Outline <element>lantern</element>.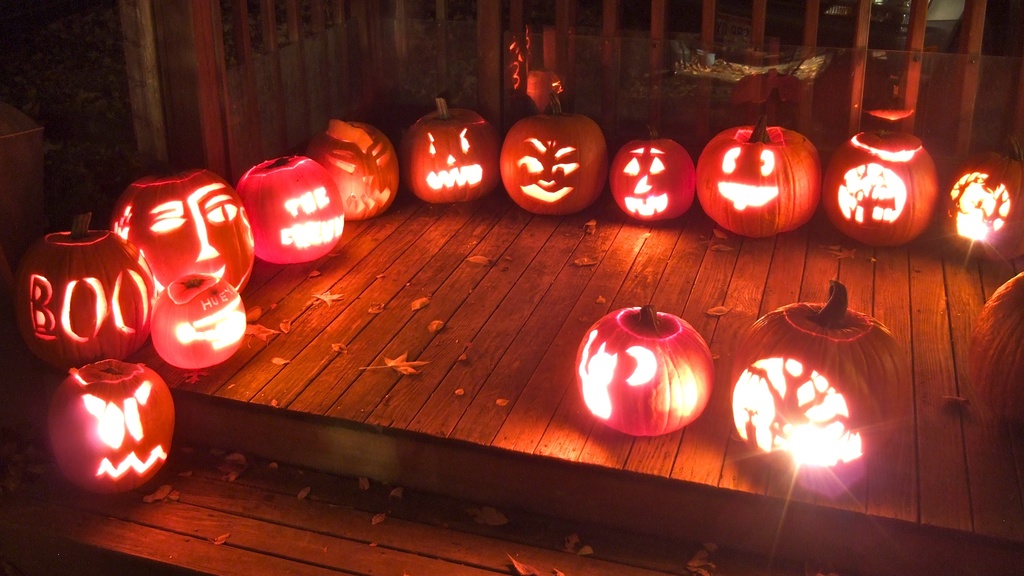
Outline: rect(520, 26, 535, 63).
